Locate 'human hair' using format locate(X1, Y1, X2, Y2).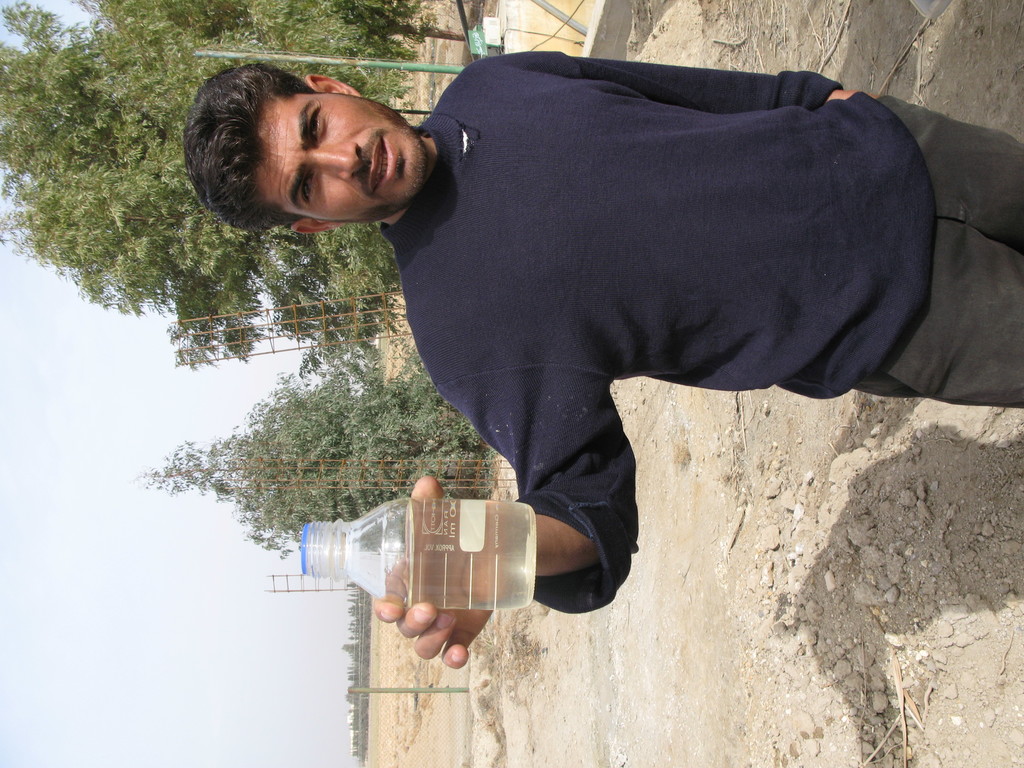
locate(178, 60, 320, 237).
